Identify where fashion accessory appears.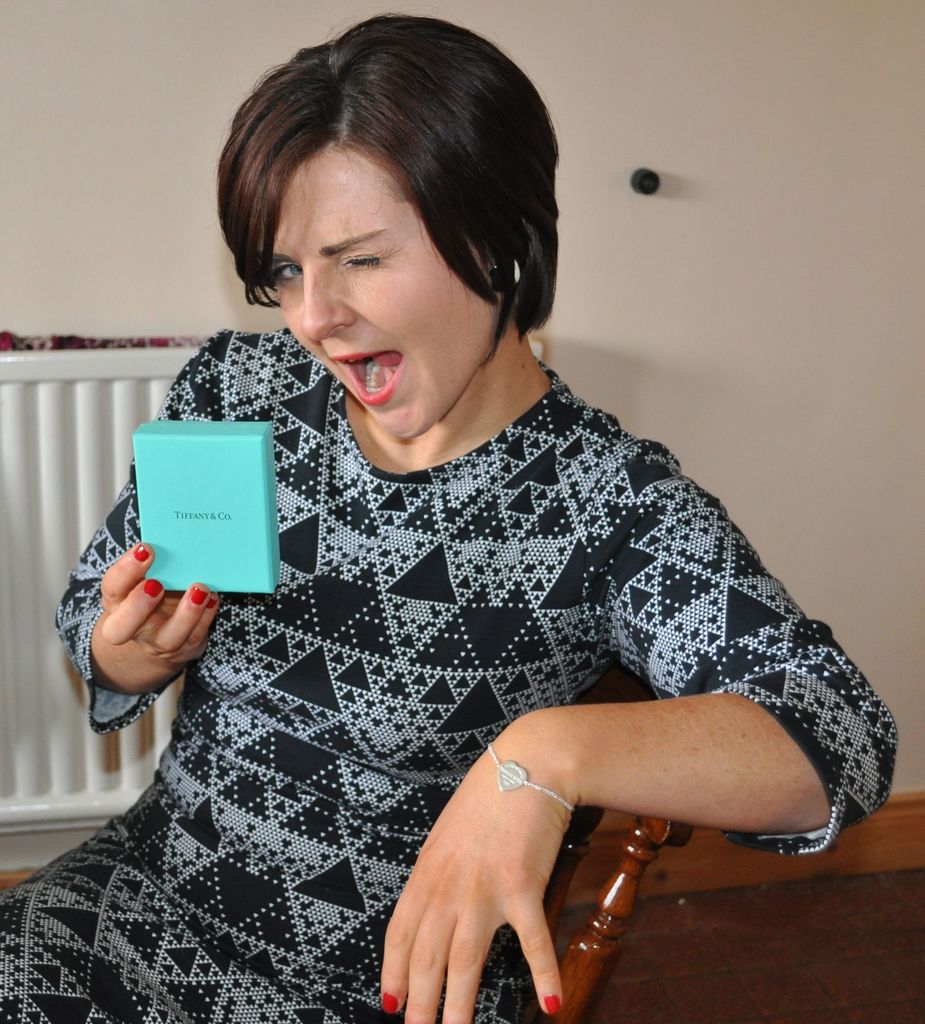
Appears at 481, 739, 576, 818.
